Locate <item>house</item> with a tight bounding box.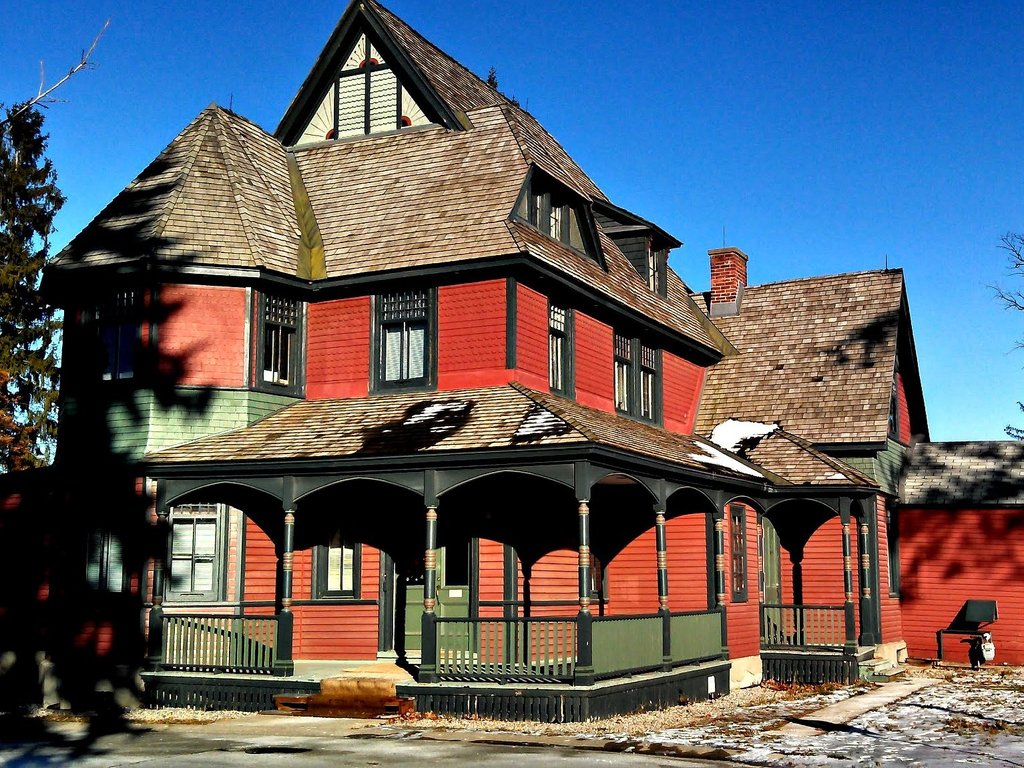
l=0, t=0, r=1023, b=727.
